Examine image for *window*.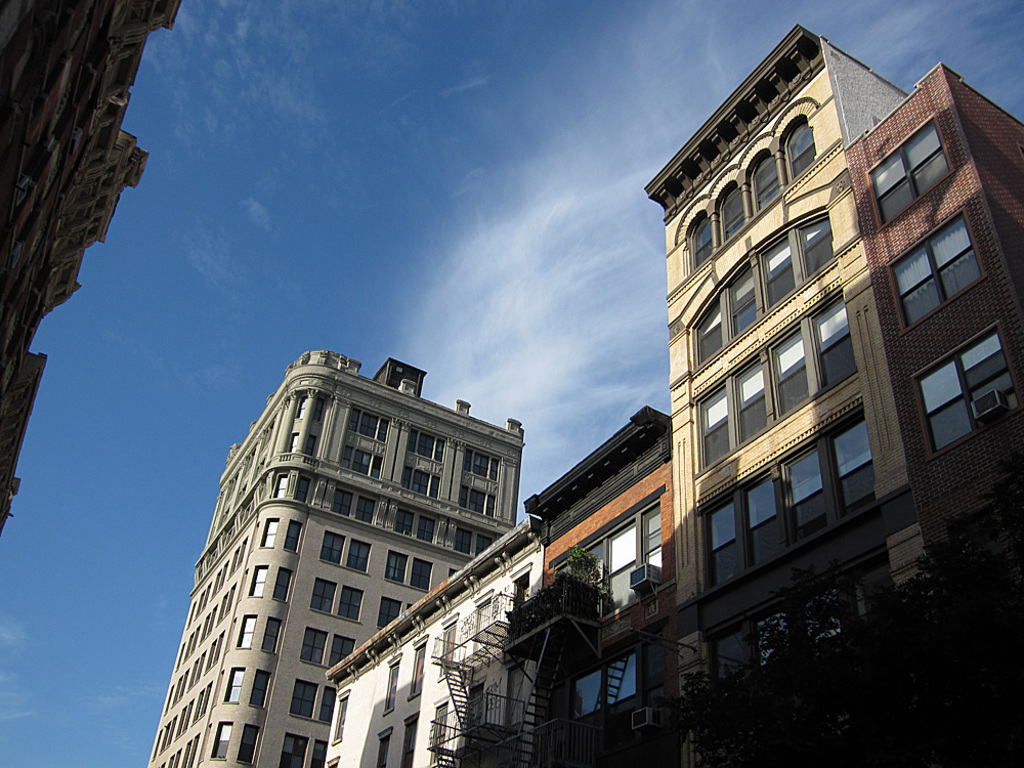
Examination result: 495:455:502:483.
